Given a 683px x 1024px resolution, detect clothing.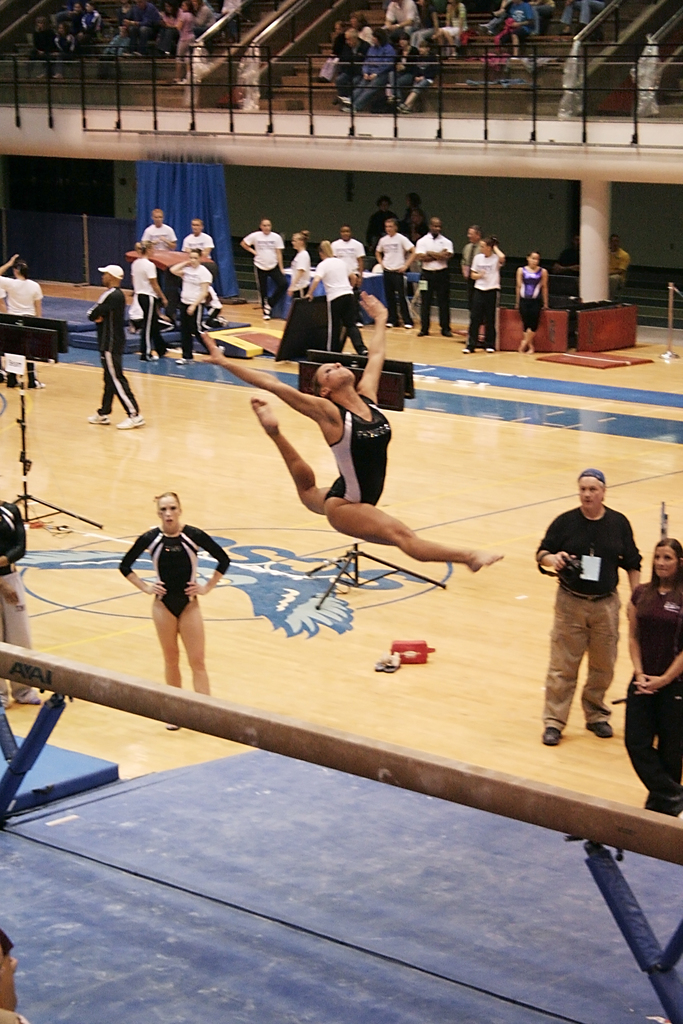
<bbox>365, 211, 391, 264</bbox>.
